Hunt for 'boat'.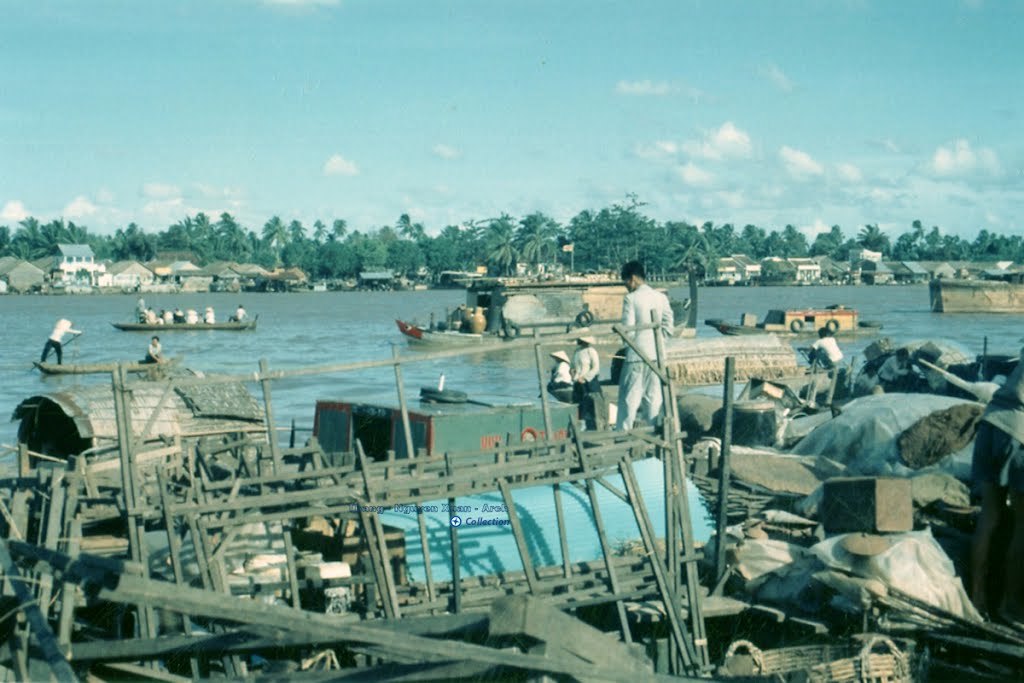
Hunted down at x1=389, y1=290, x2=498, y2=343.
